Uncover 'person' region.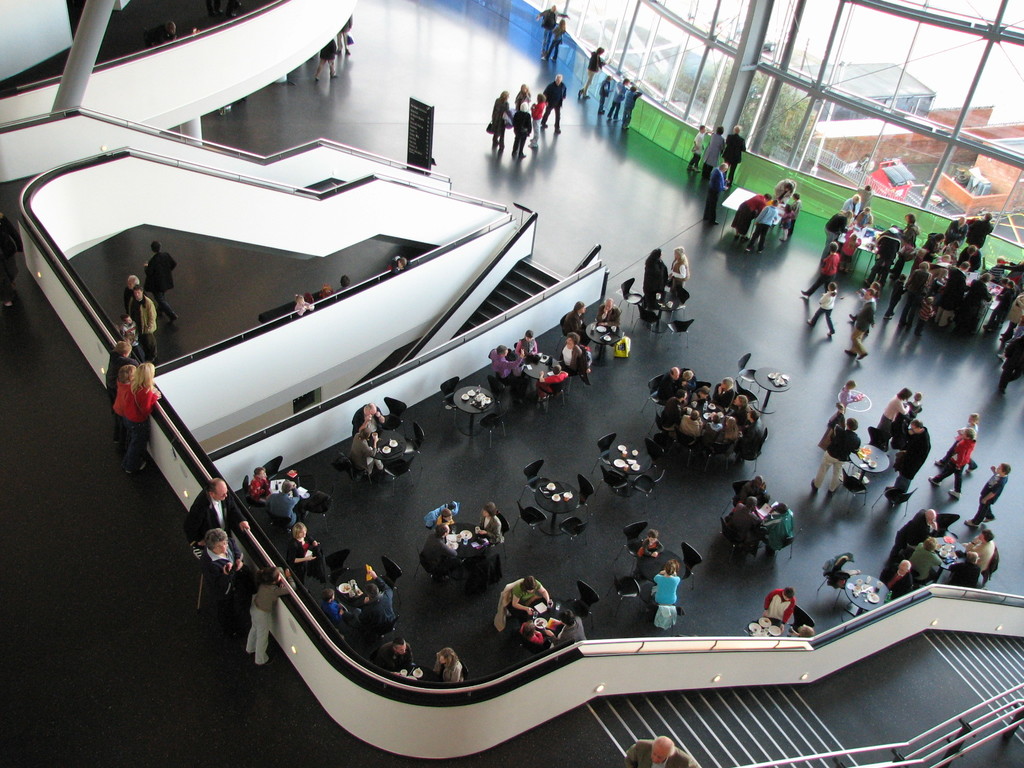
Uncovered: BBox(888, 420, 931, 499).
